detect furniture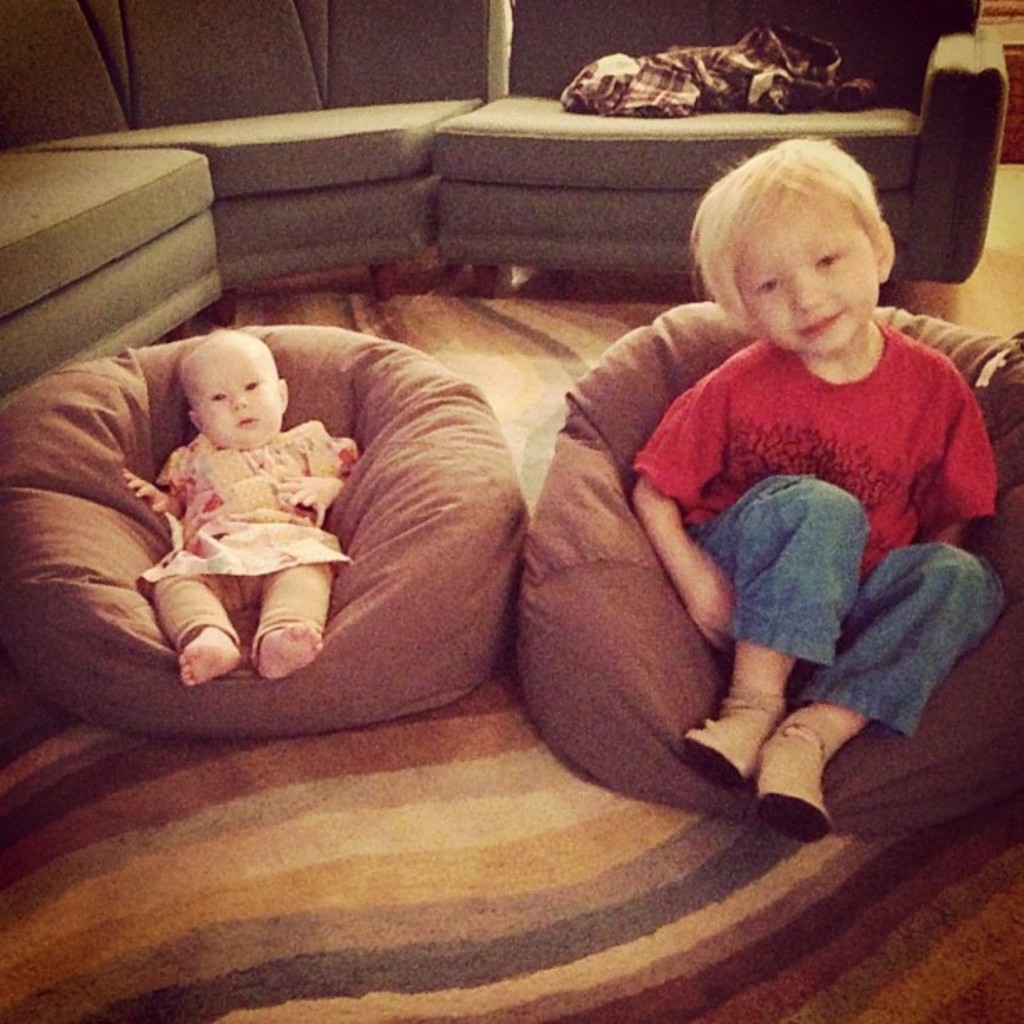
Rect(0, 0, 1007, 402)
